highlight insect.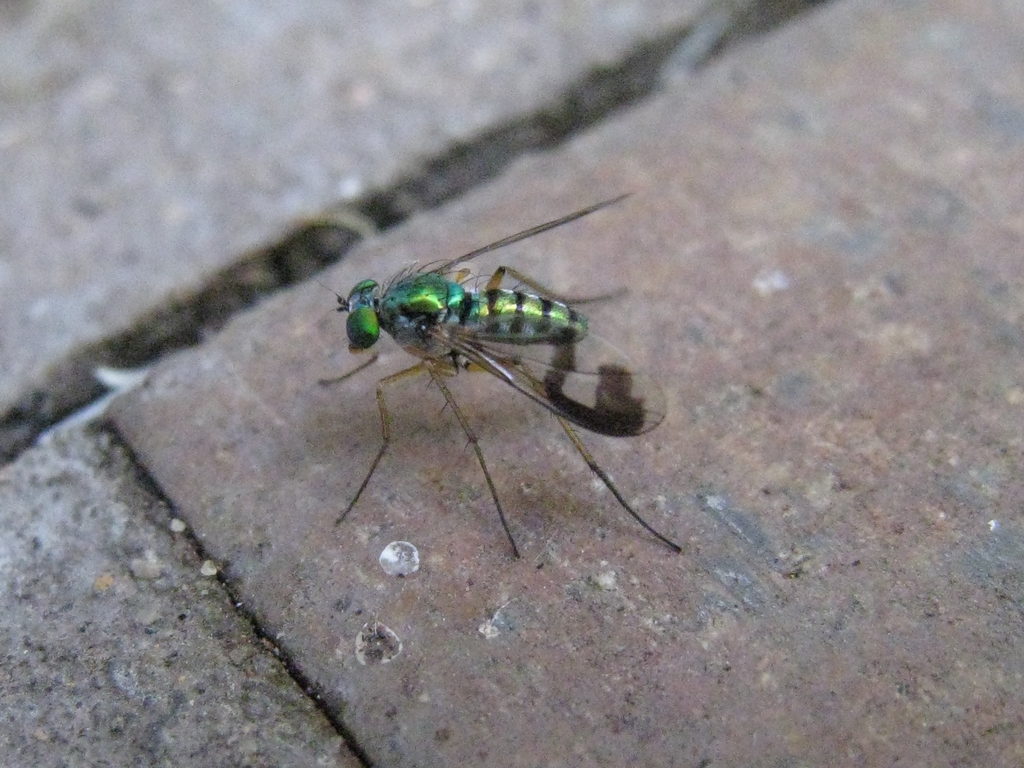
Highlighted region: box(314, 191, 680, 559).
